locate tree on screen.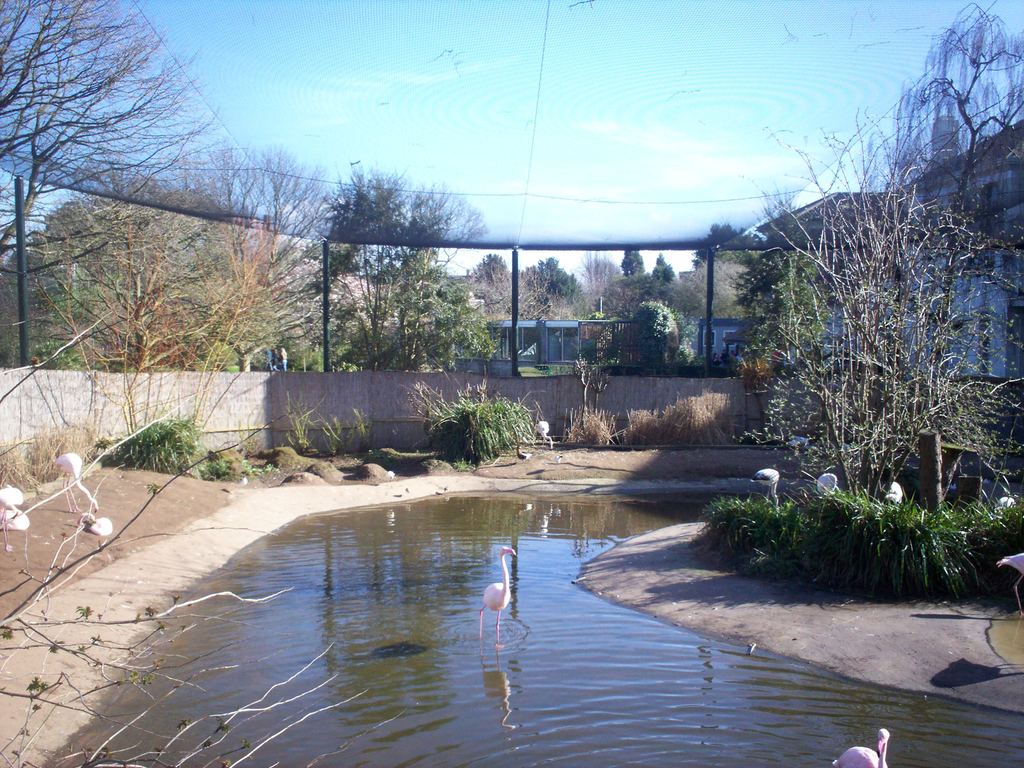
On screen at (left=300, top=164, right=478, bottom=380).
